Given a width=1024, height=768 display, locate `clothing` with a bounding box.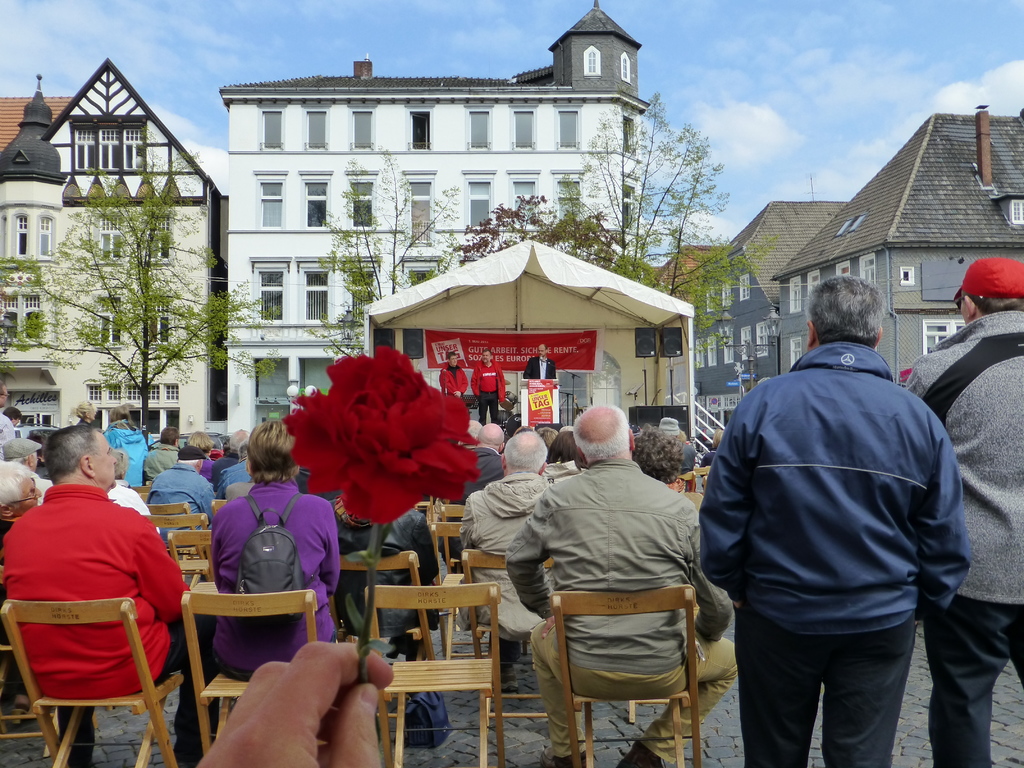
Located: rect(440, 366, 470, 398).
